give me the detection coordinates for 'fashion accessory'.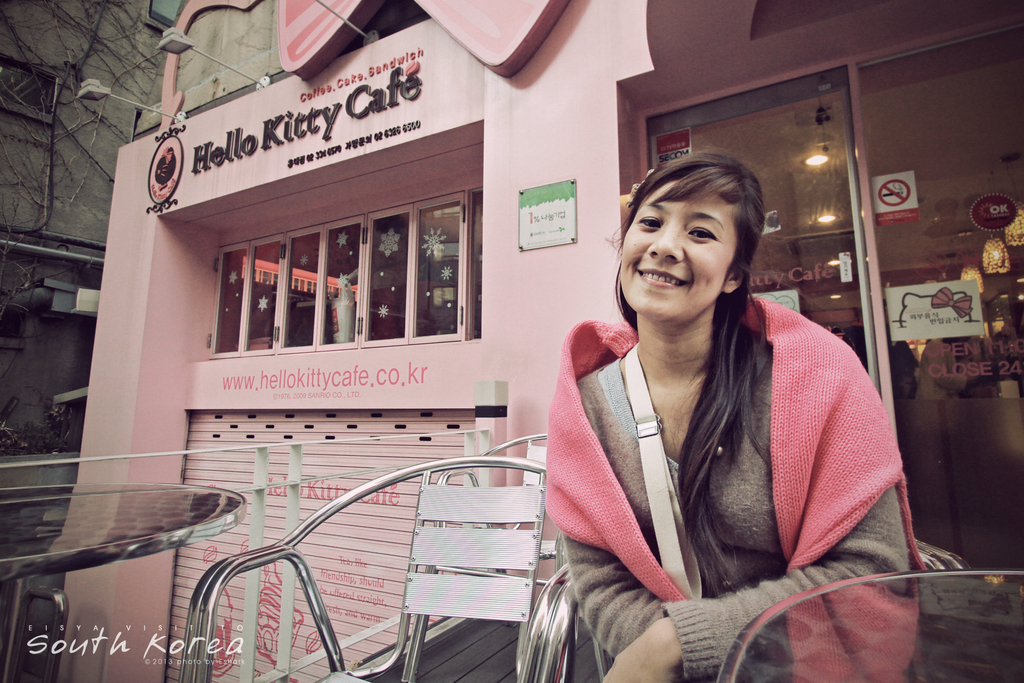
l=623, t=343, r=703, b=604.
